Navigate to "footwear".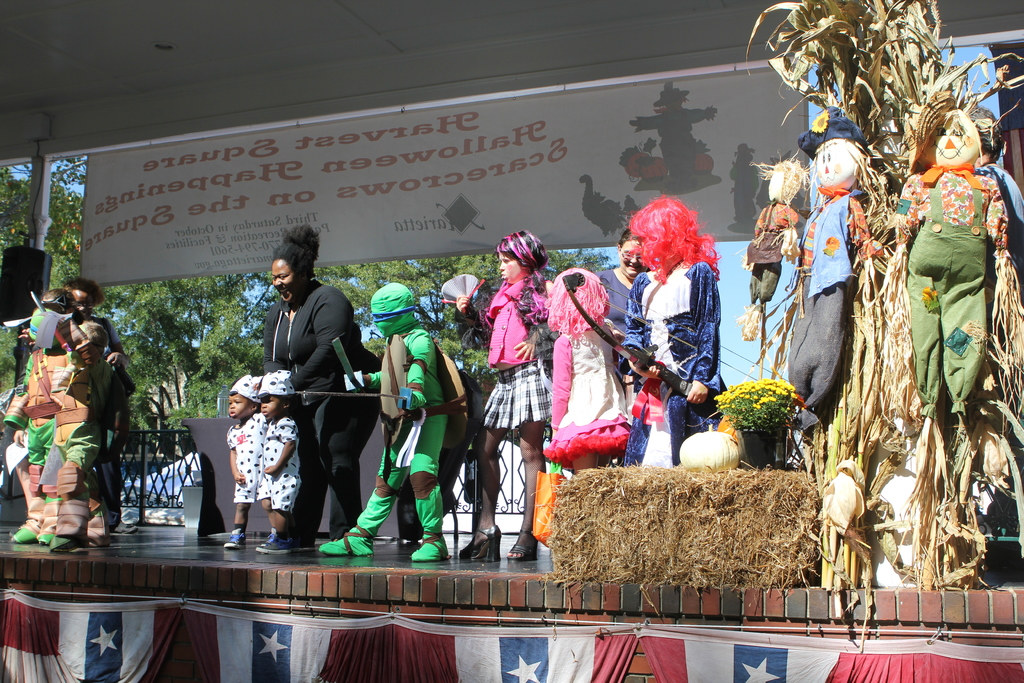
Navigation target: (509, 532, 538, 561).
